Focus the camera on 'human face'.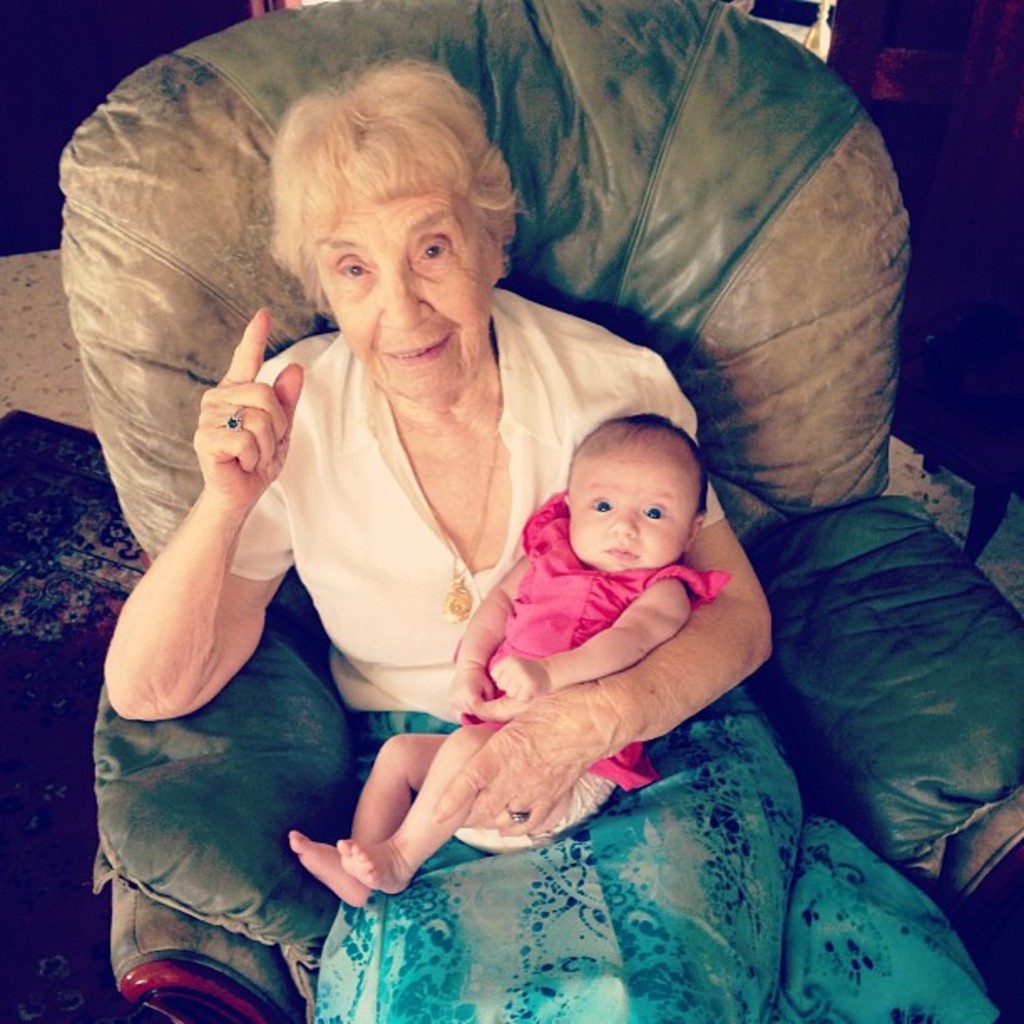
Focus region: 305:194:494:397.
